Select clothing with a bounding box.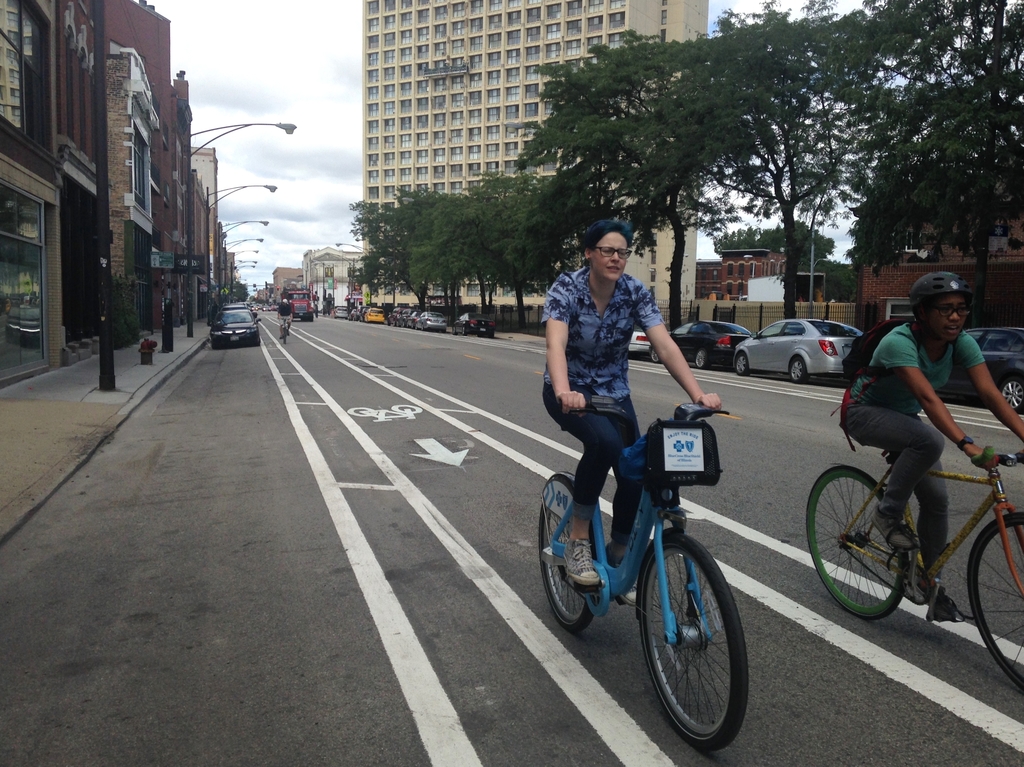
x1=540, y1=270, x2=662, y2=561.
